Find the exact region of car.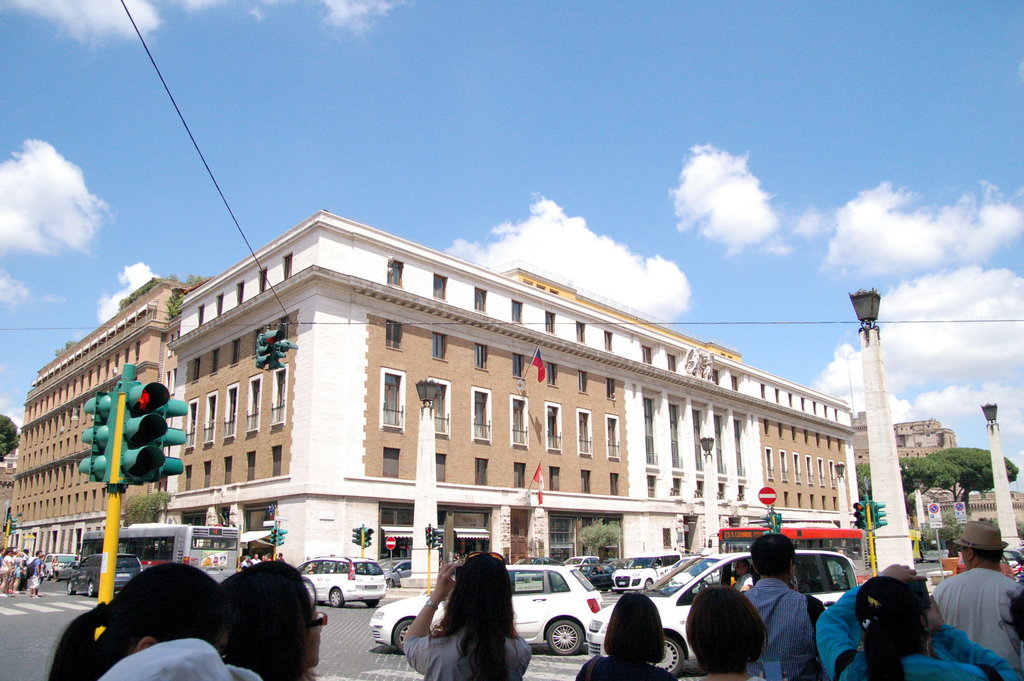
Exact region: {"x1": 1005, "y1": 550, "x2": 1023, "y2": 573}.
